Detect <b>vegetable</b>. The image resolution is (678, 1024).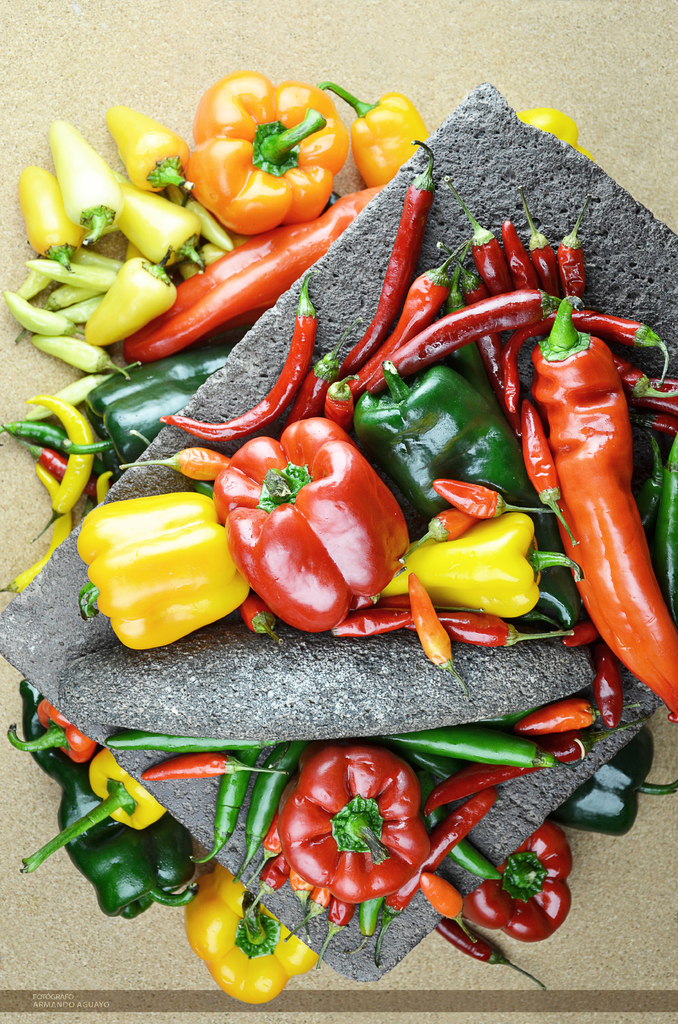
Rect(437, 918, 545, 995).
